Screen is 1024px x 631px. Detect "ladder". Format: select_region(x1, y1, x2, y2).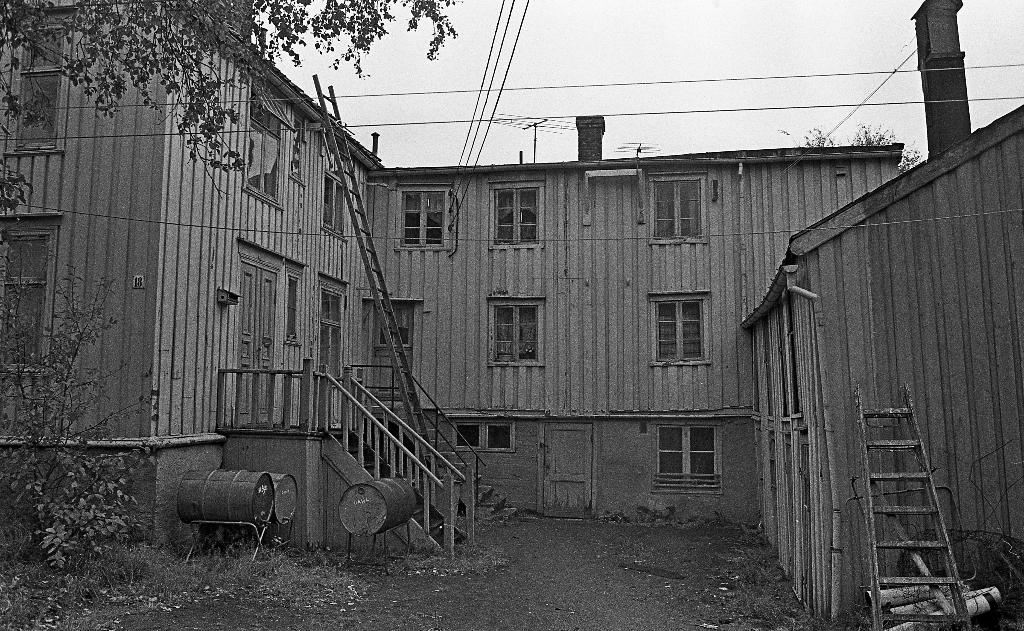
select_region(850, 381, 973, 627).
